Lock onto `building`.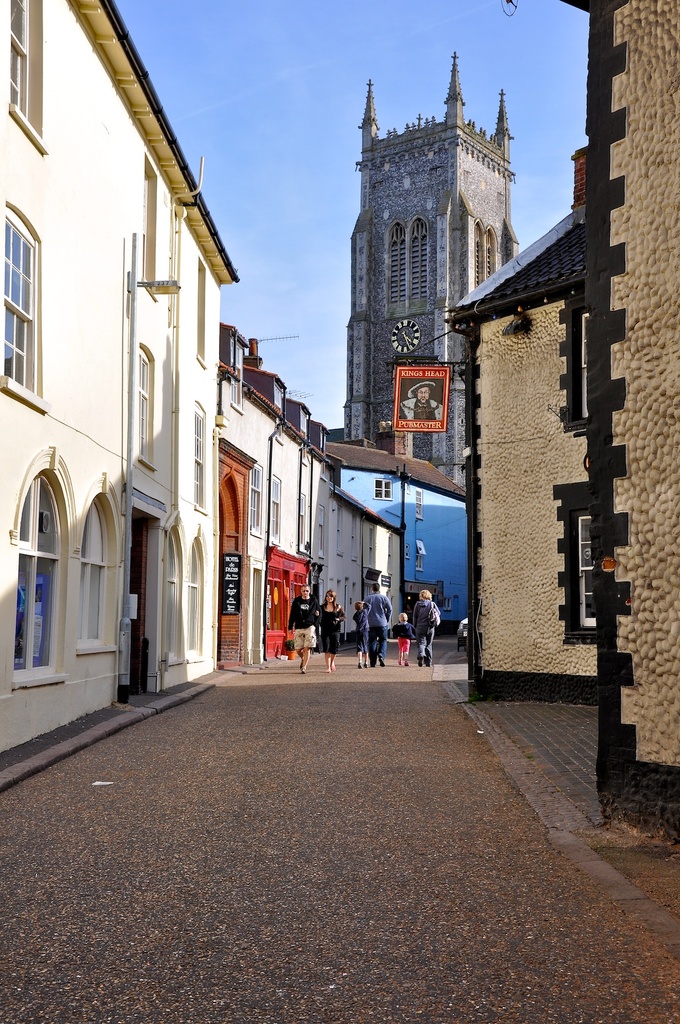
Locked: locate(473, 199, 585, 710).
